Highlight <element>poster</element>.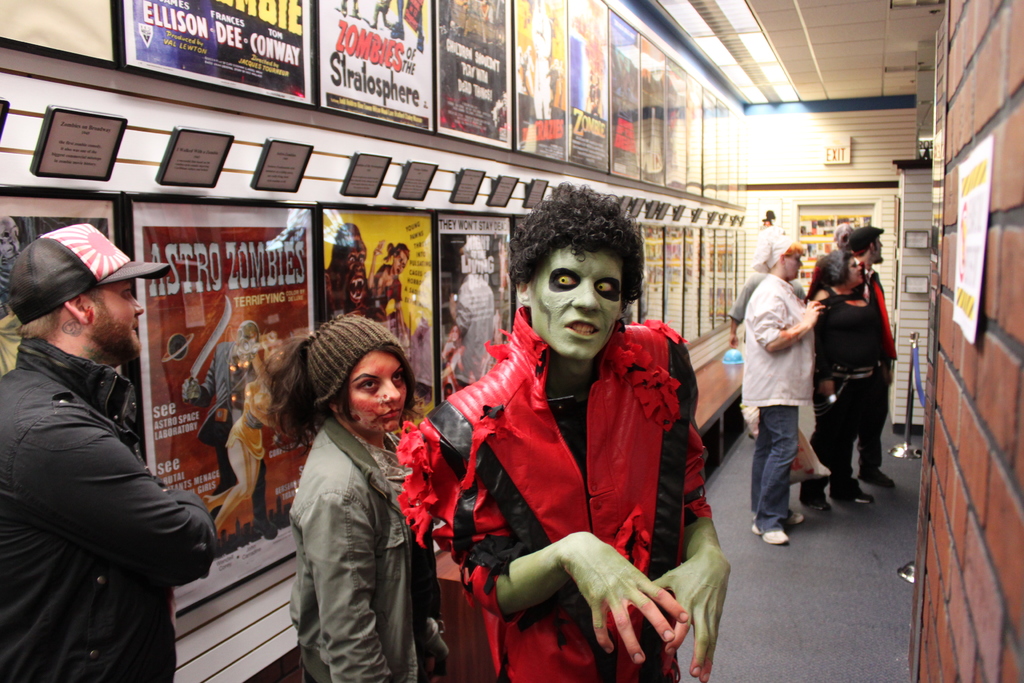
Highlighted region: bbox=(121, 192, 317, 614).
